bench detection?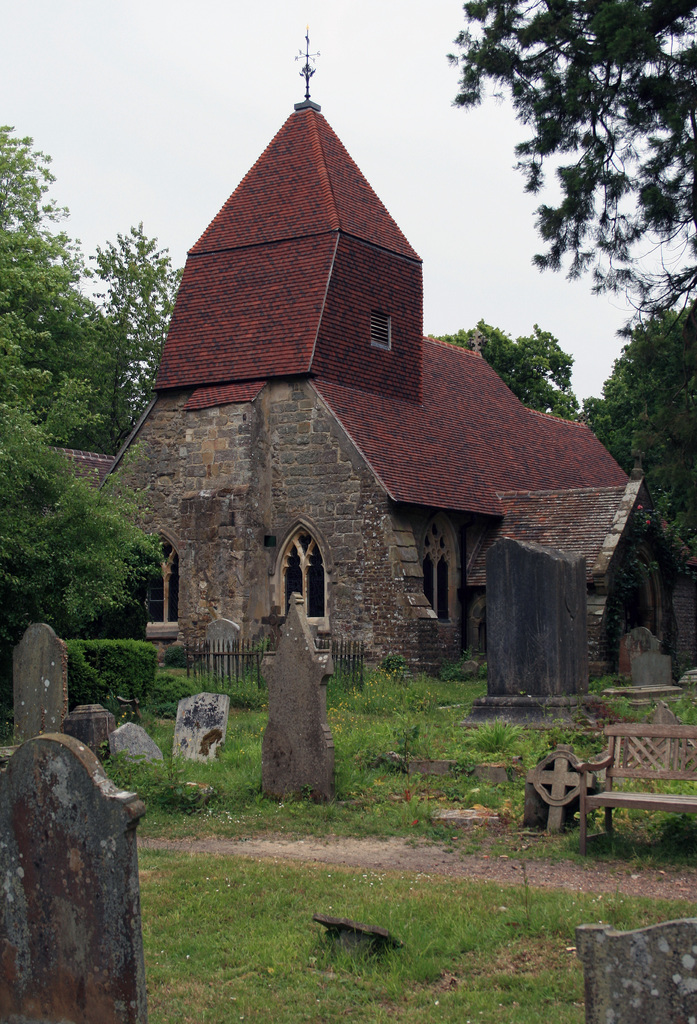
{"x1": 575, "y1": 722, "x2": 696, "y2": 856}
